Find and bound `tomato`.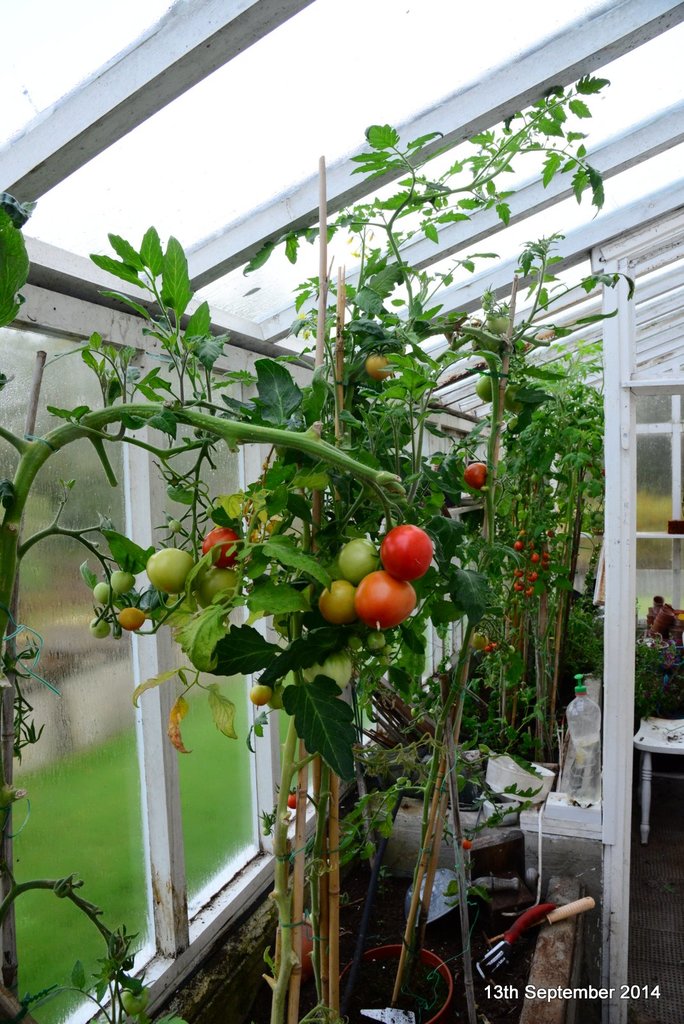
Bound: rect(149, 541, 194, 595).
